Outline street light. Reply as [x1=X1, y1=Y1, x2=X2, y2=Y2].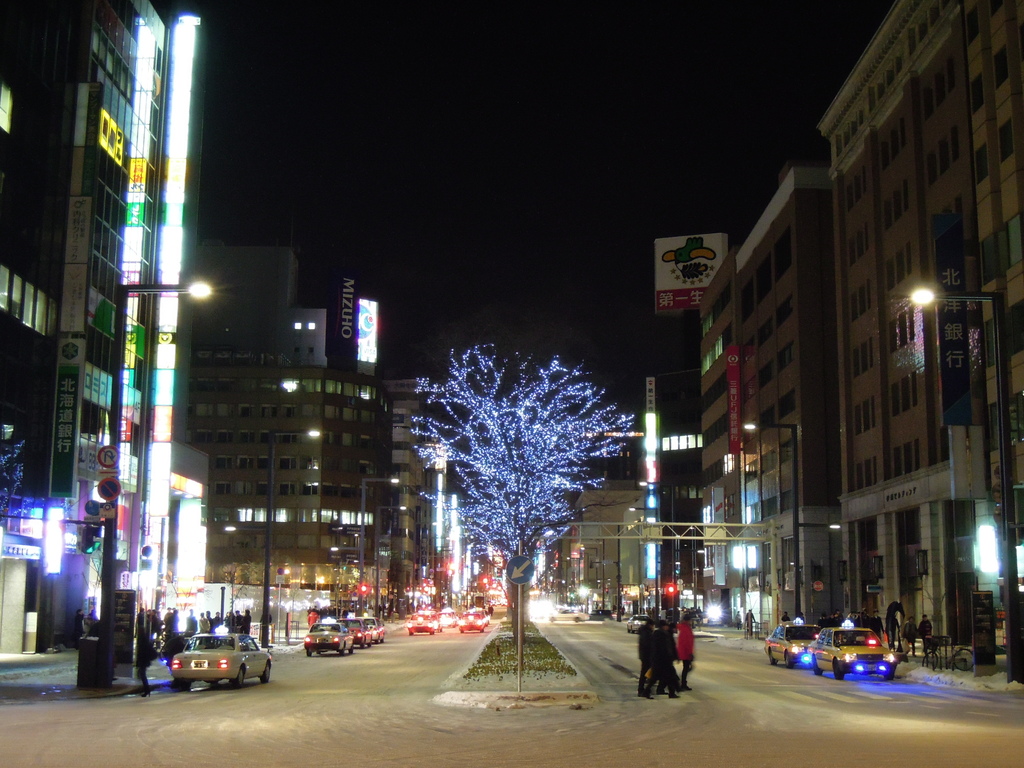
[x1=415, y1=522, x2=442, y2=614].
